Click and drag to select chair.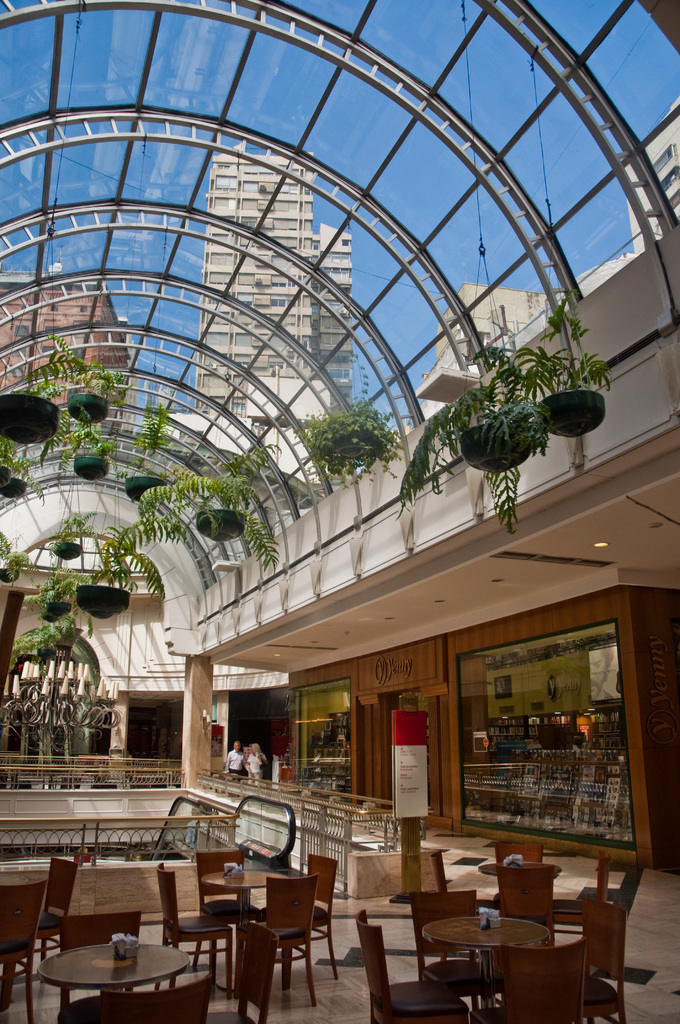
Selection: left=0, top=881, right=44, bottom=1022.
